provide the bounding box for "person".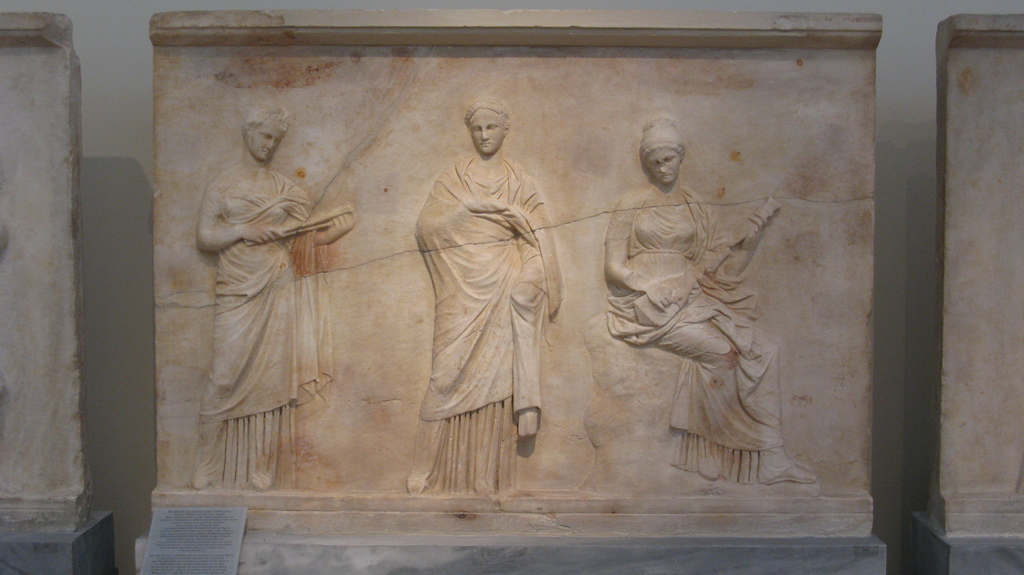
193 100 359 496.
